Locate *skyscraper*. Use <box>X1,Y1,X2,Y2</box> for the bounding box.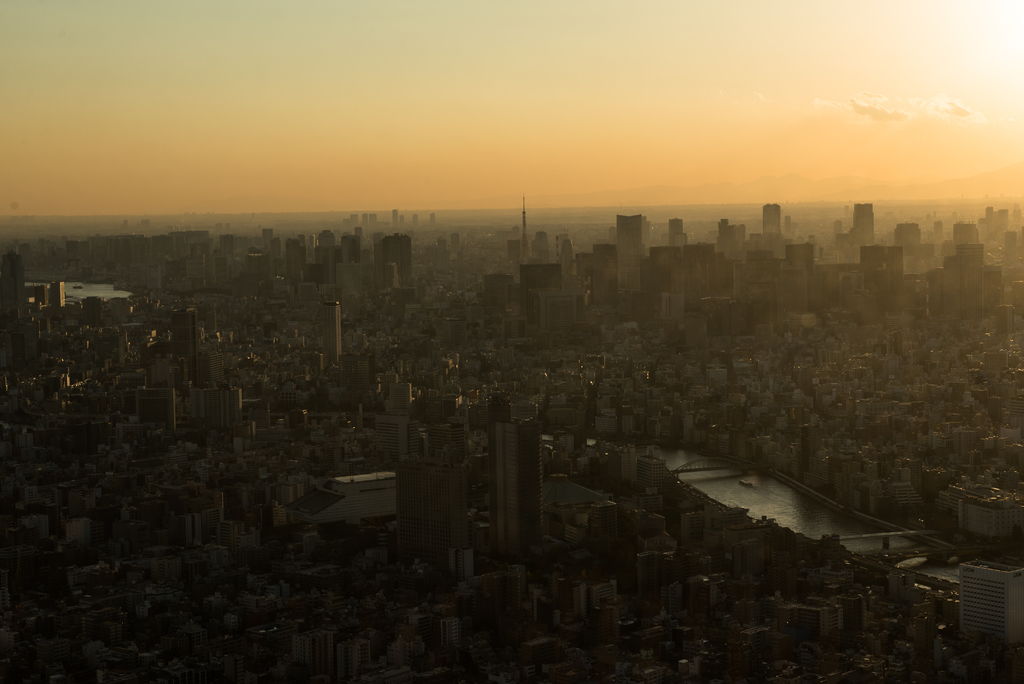
<box>614,213,648,307</box>.
